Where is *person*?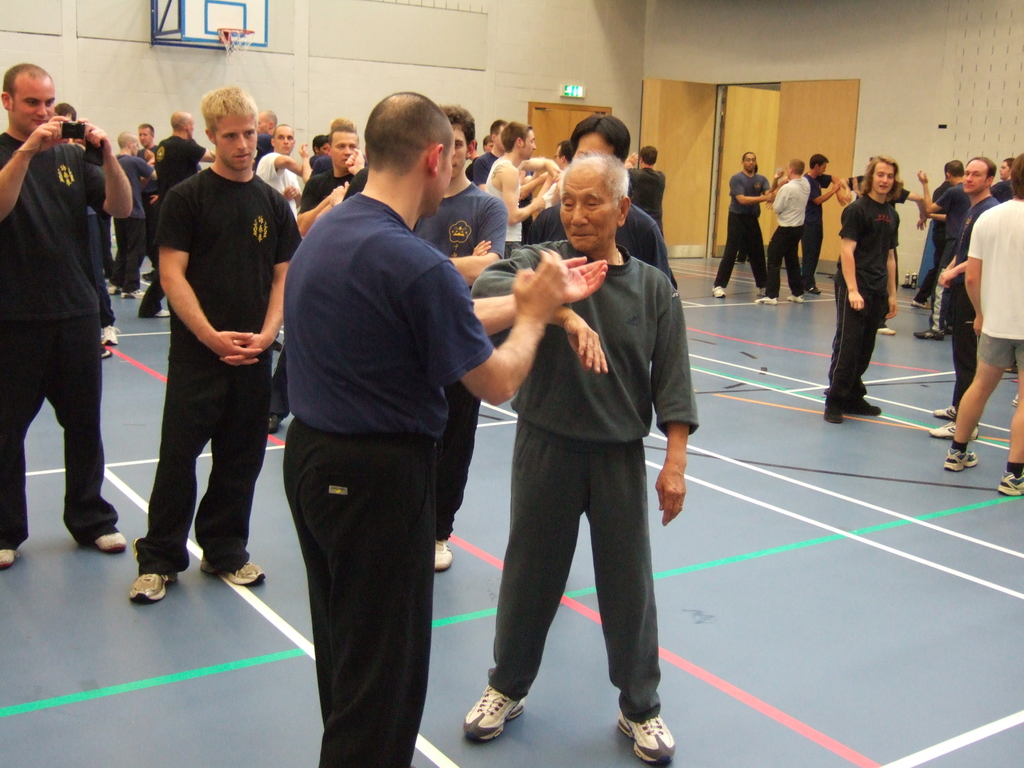
detection(311, 134, 332, 150).
